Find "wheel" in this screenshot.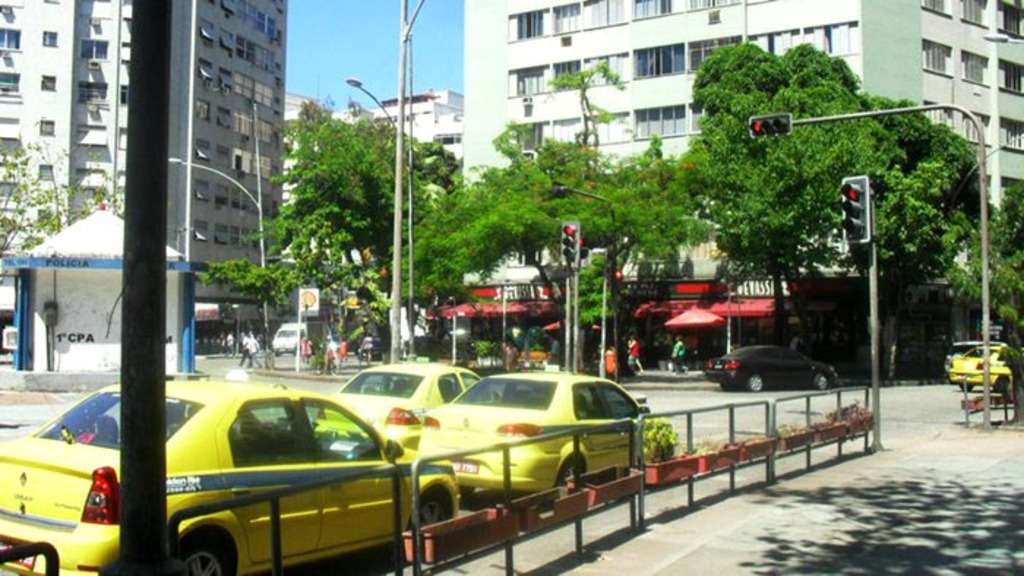
The bounding box for "wheel" is Rect(992, 373, 1008, 389).
